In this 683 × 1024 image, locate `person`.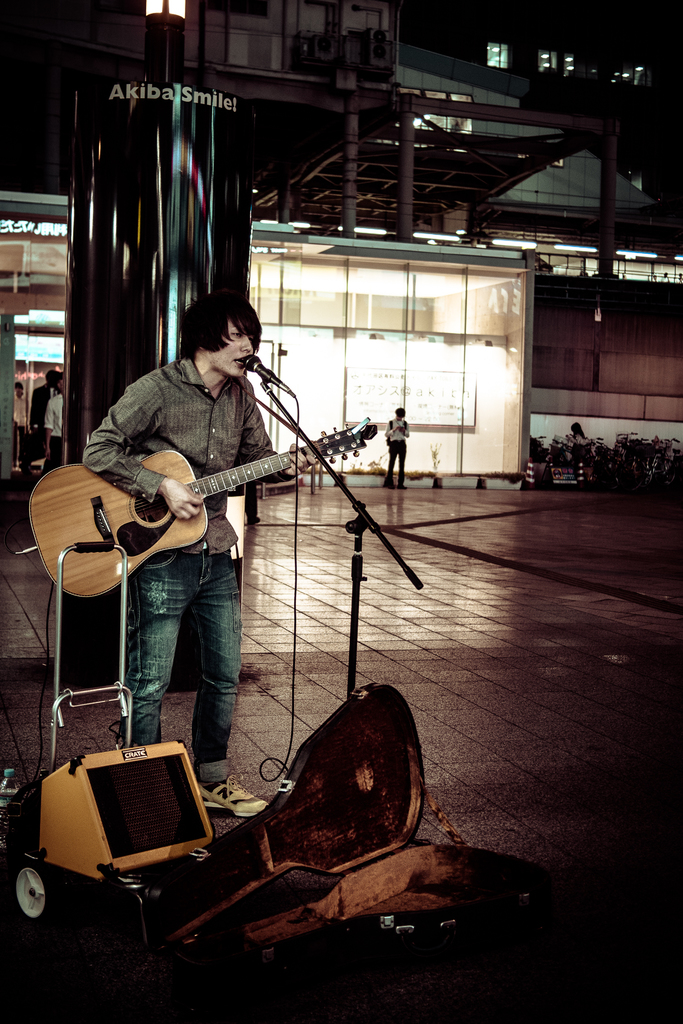
Bounding box: (385, 409, 408, 488).
